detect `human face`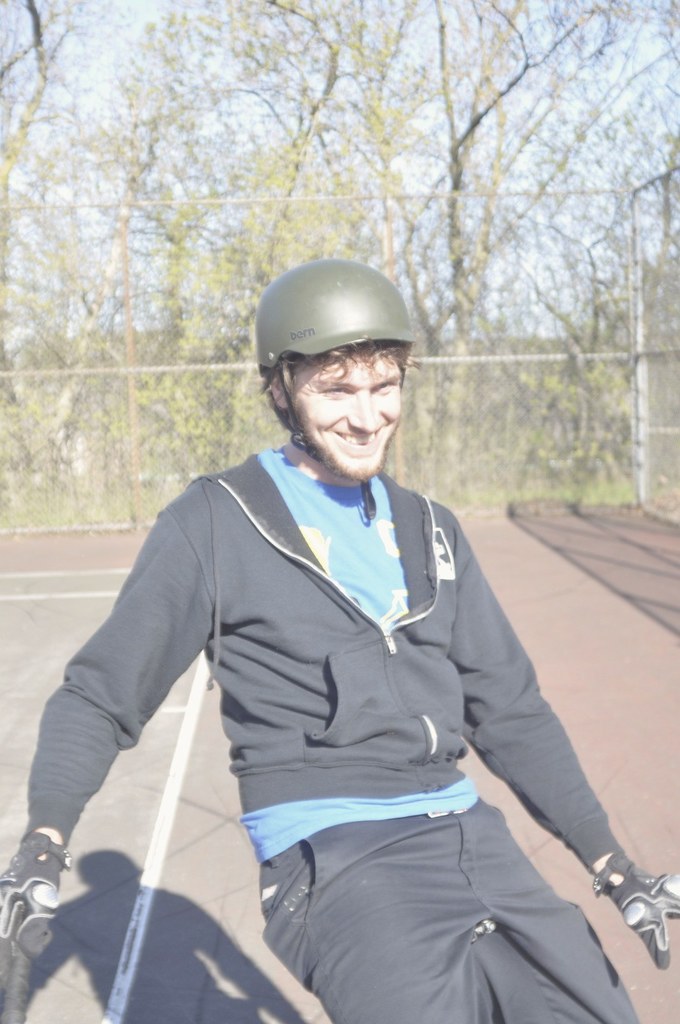
(286,351,403,479)
